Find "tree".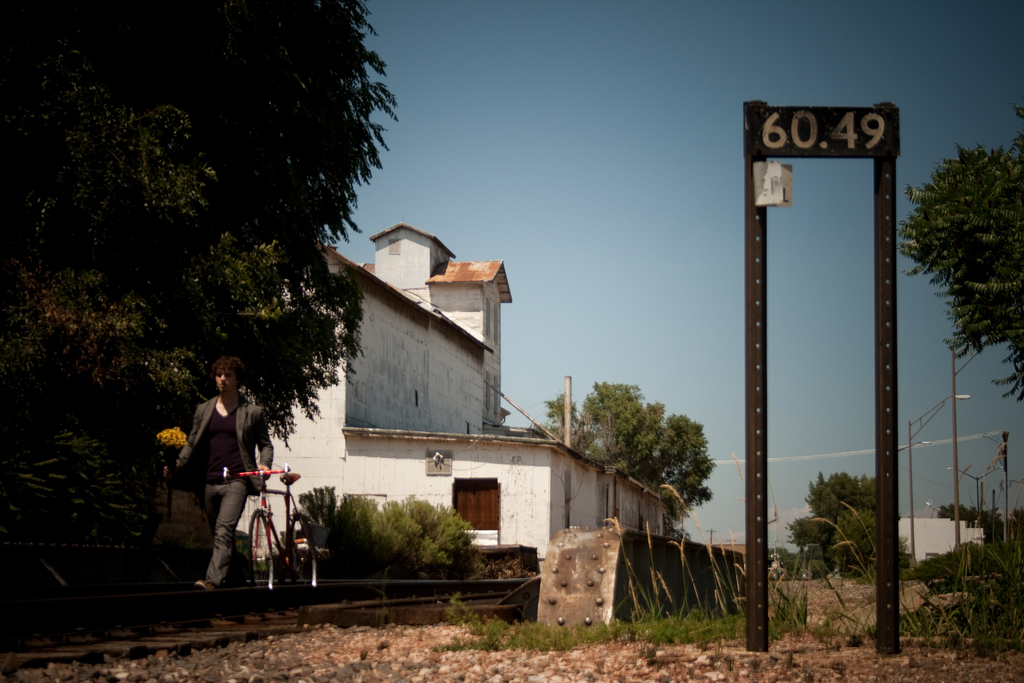
[left=374, top=488, right=469, bottom=577].
